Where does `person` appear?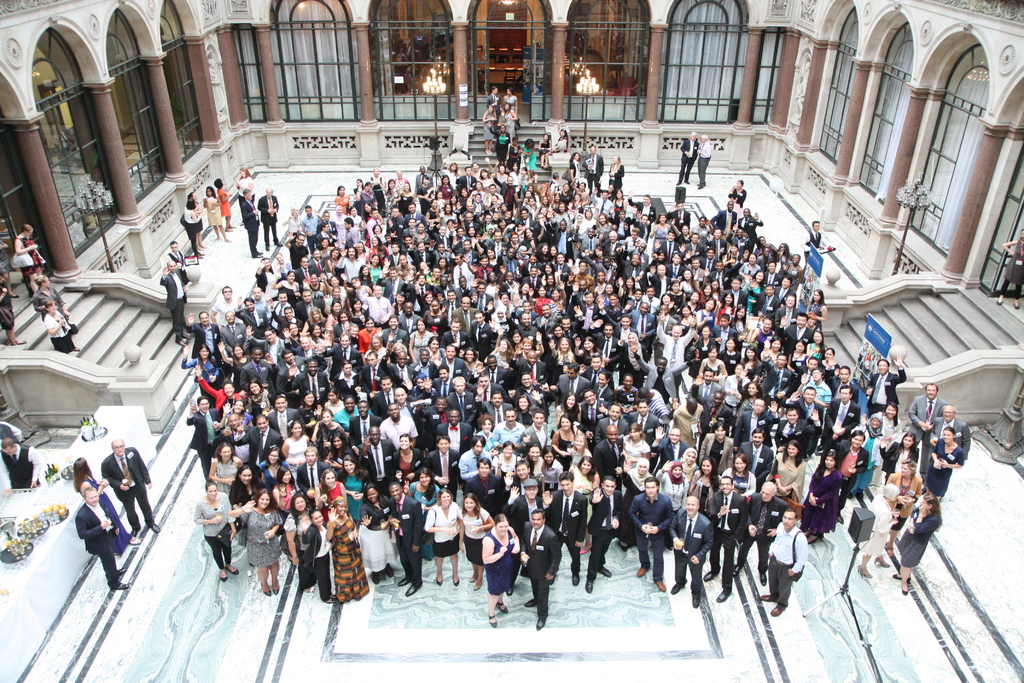
Appears at x1=43 y1=302 x2=81 y2=356.
